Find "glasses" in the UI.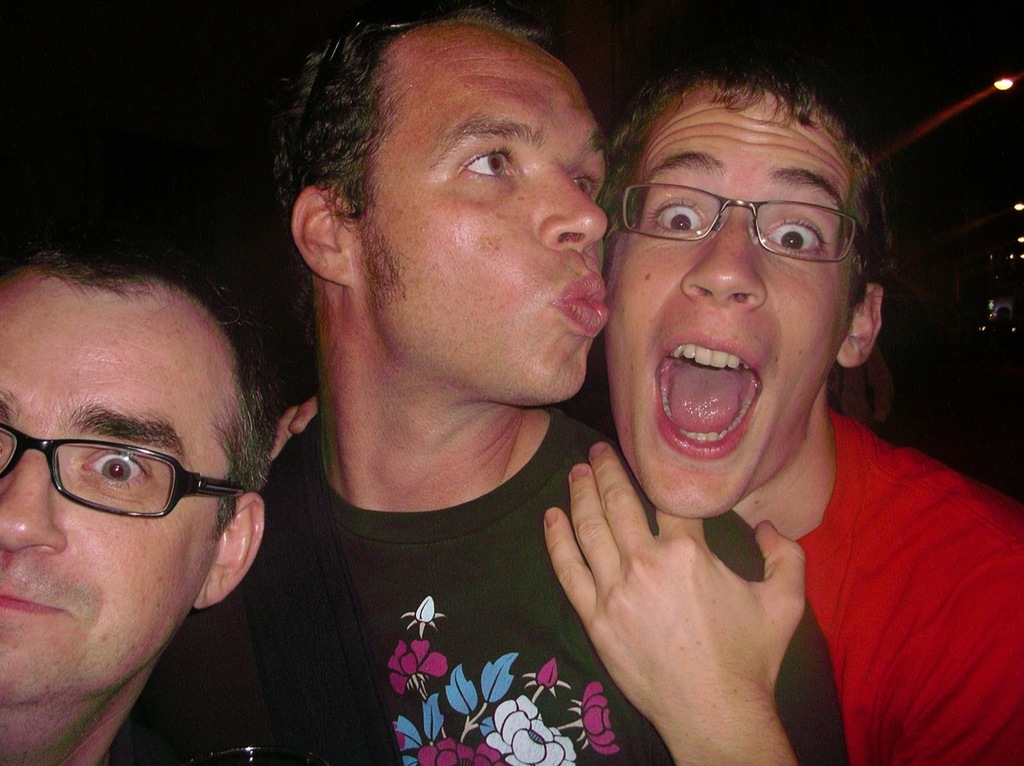
UI element at 0, 424, 249, 517.
